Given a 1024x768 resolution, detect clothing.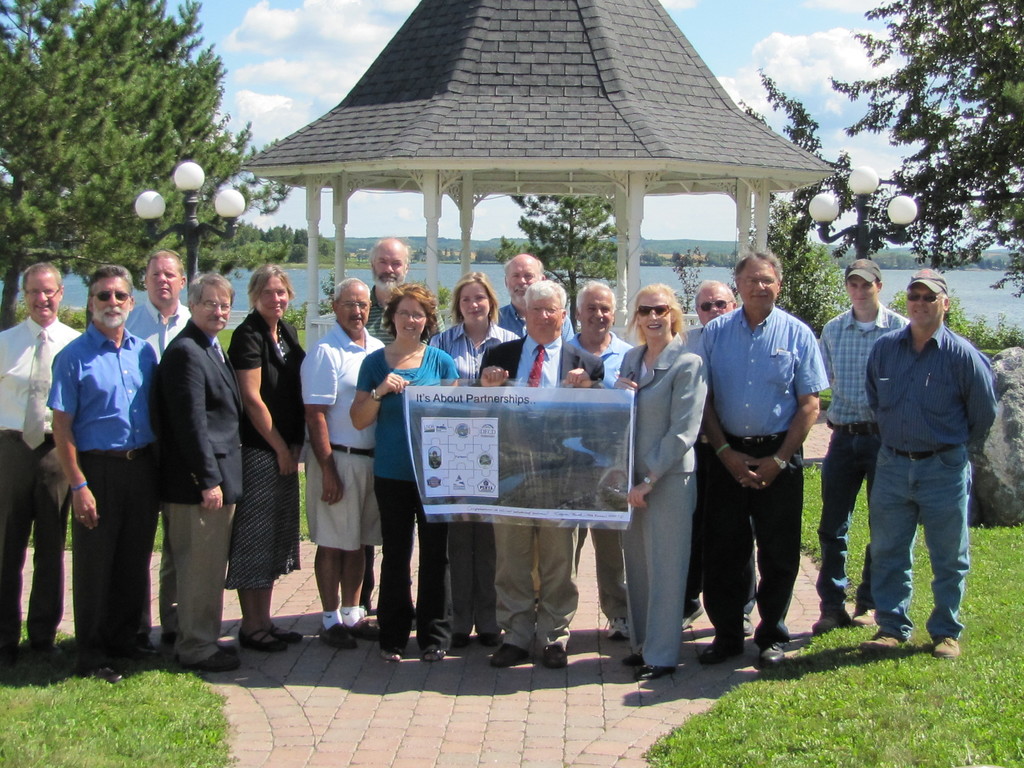
region(693, 276, 828, 658).
